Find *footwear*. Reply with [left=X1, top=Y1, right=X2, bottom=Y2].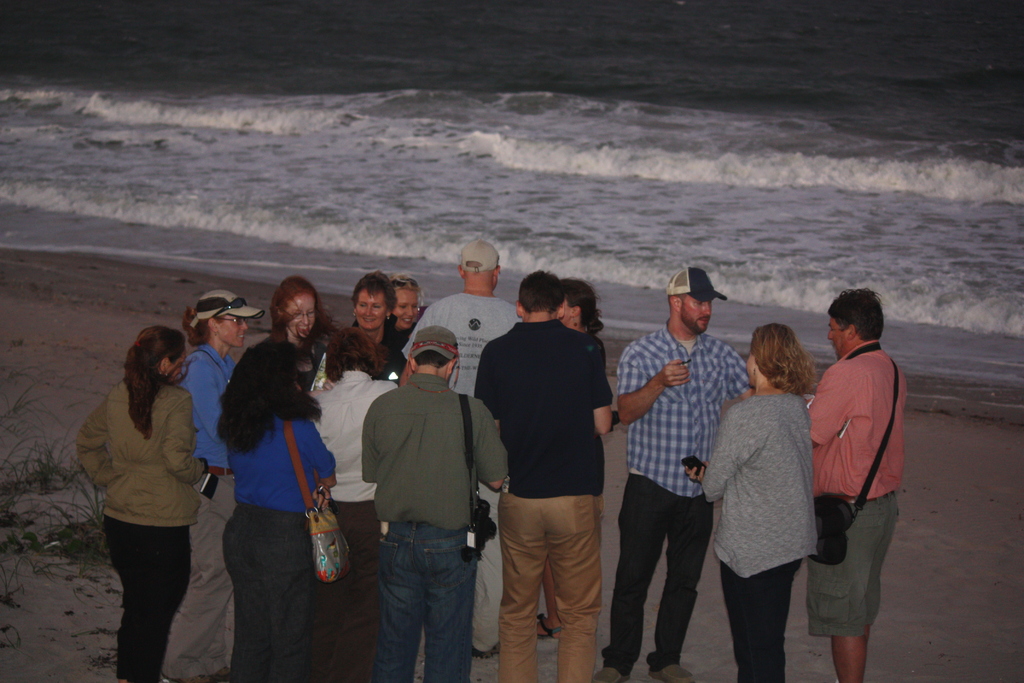
[left=211, top=666, right=235, bottom=682].
